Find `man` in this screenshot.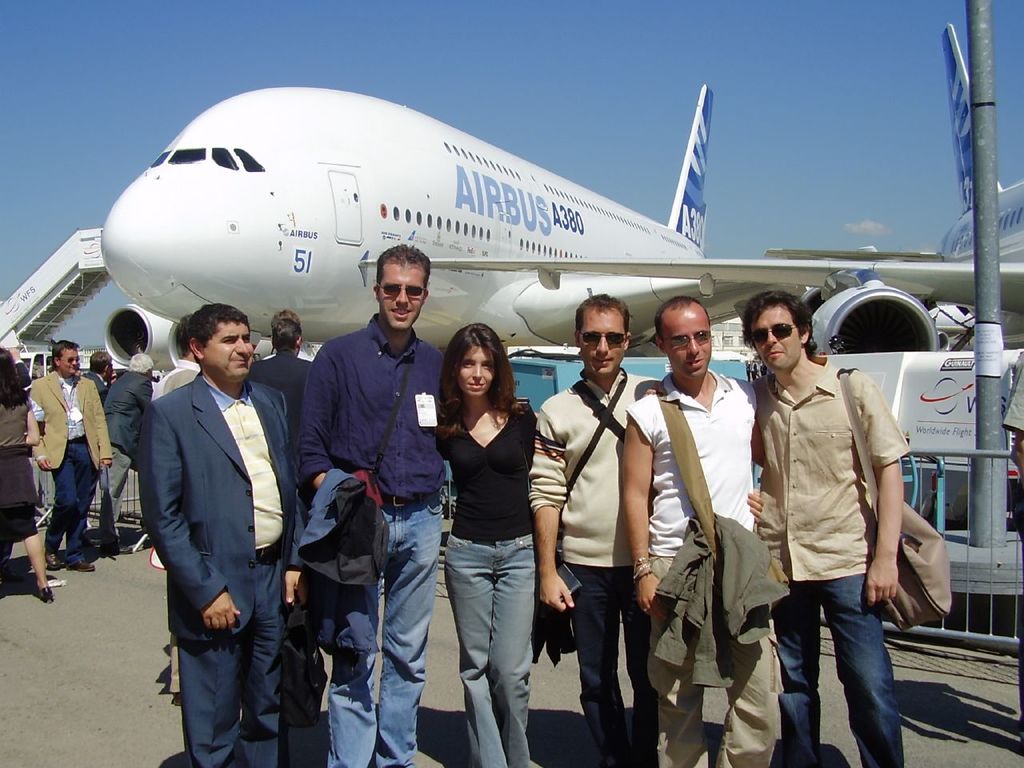
The bounding box for `man` is x1=101, y1=354, x2=163, y2=551.
